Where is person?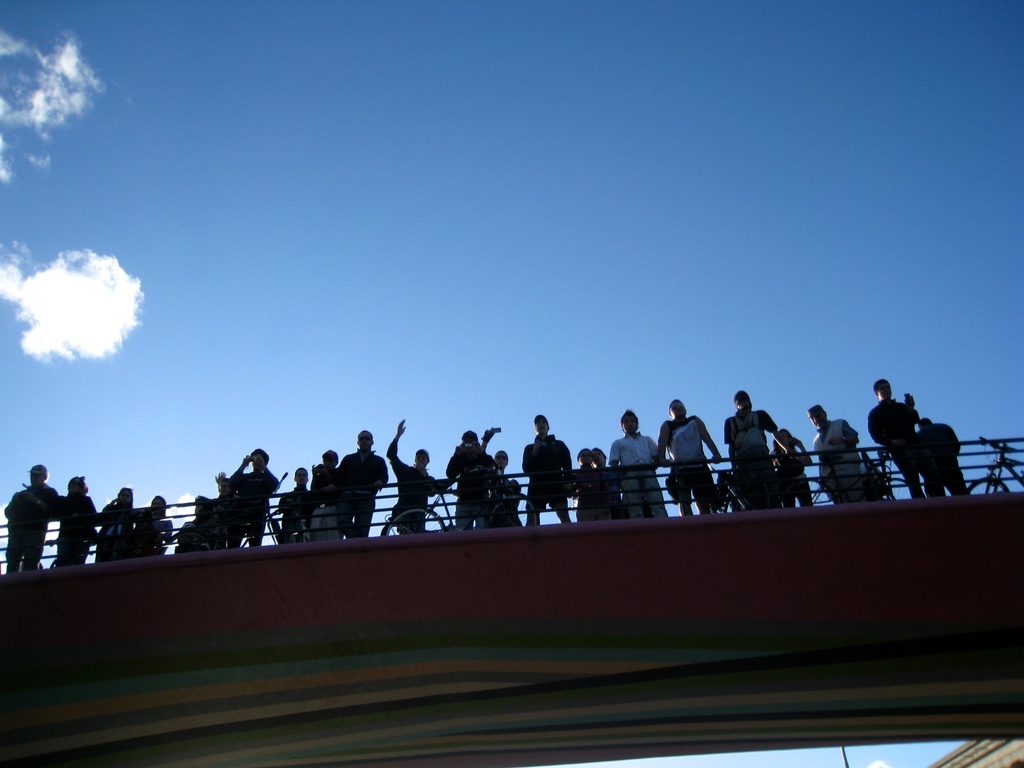
307/444/342/541.
